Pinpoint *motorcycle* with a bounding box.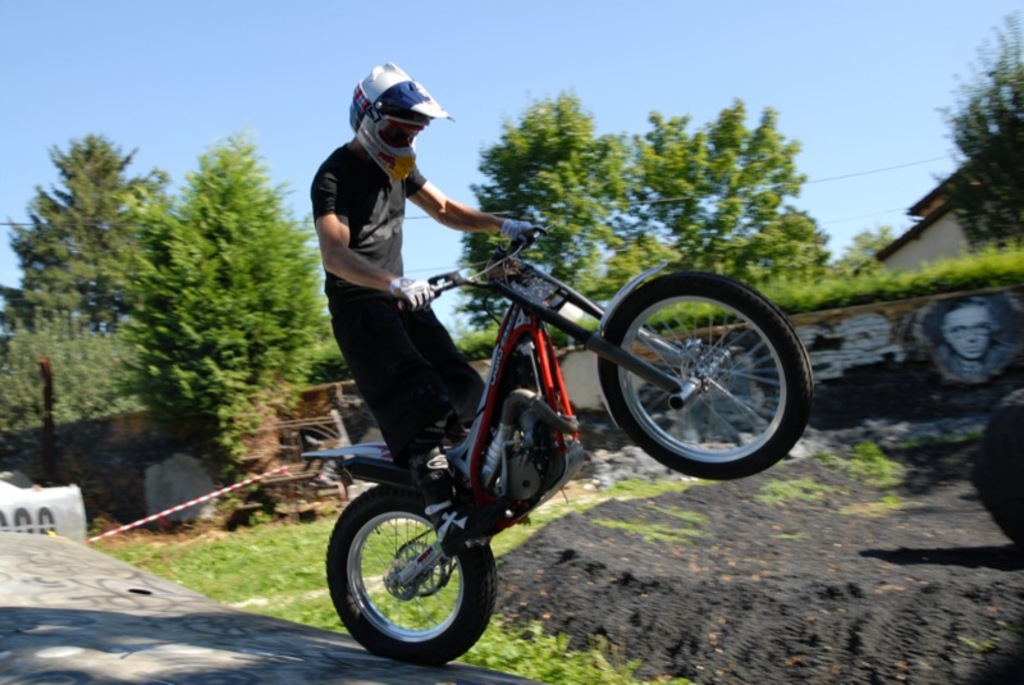
crop(274, 181, 801, 673).
